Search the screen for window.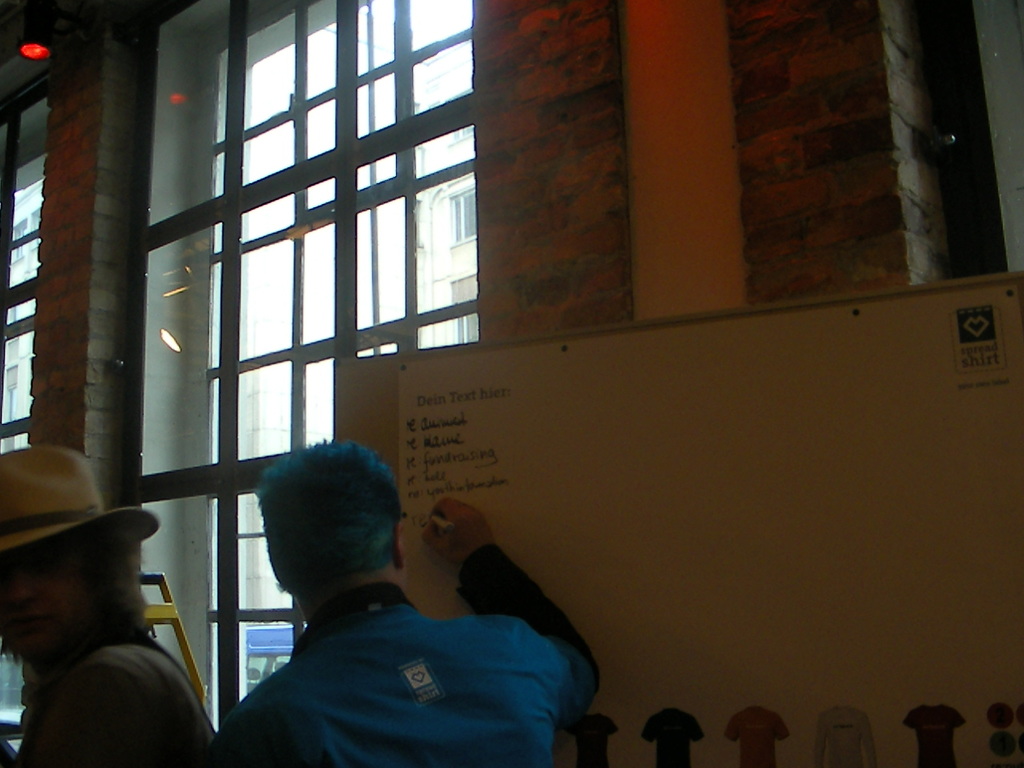
Found at rect(118, 0, 489, 767).
